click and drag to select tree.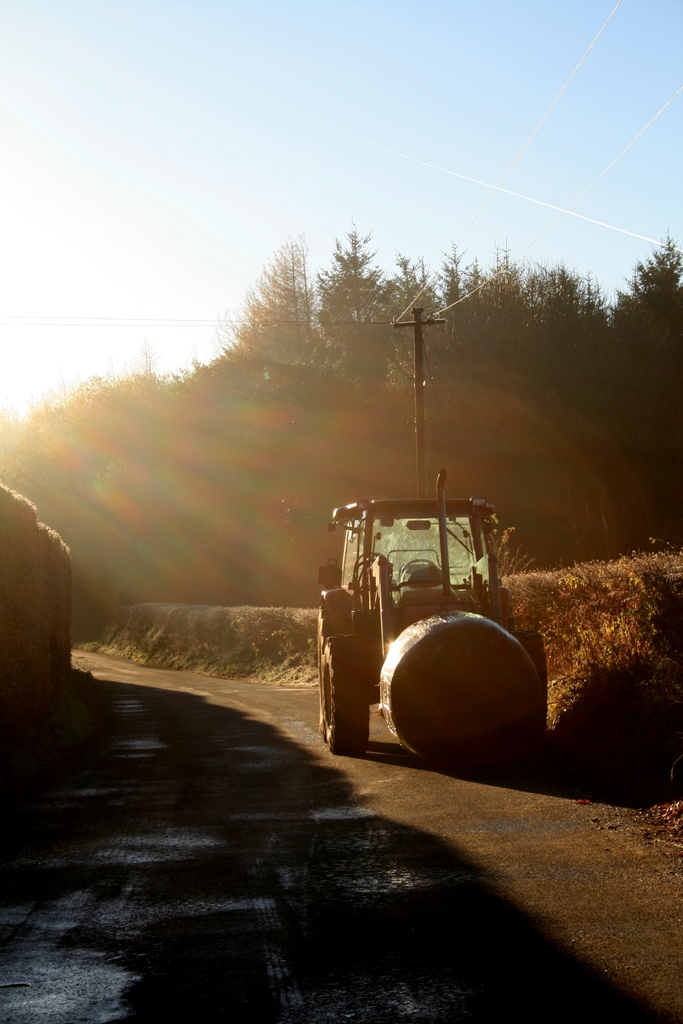
Selection: region(238, 241, 351, 595).
